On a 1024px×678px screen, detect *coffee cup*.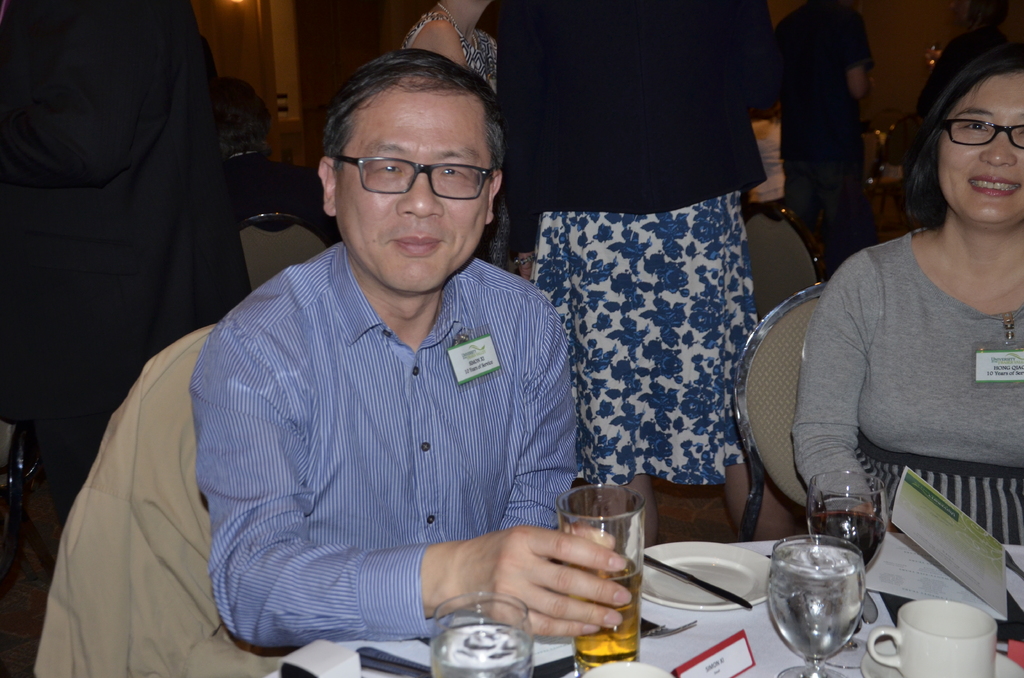
867/601/997/677.
